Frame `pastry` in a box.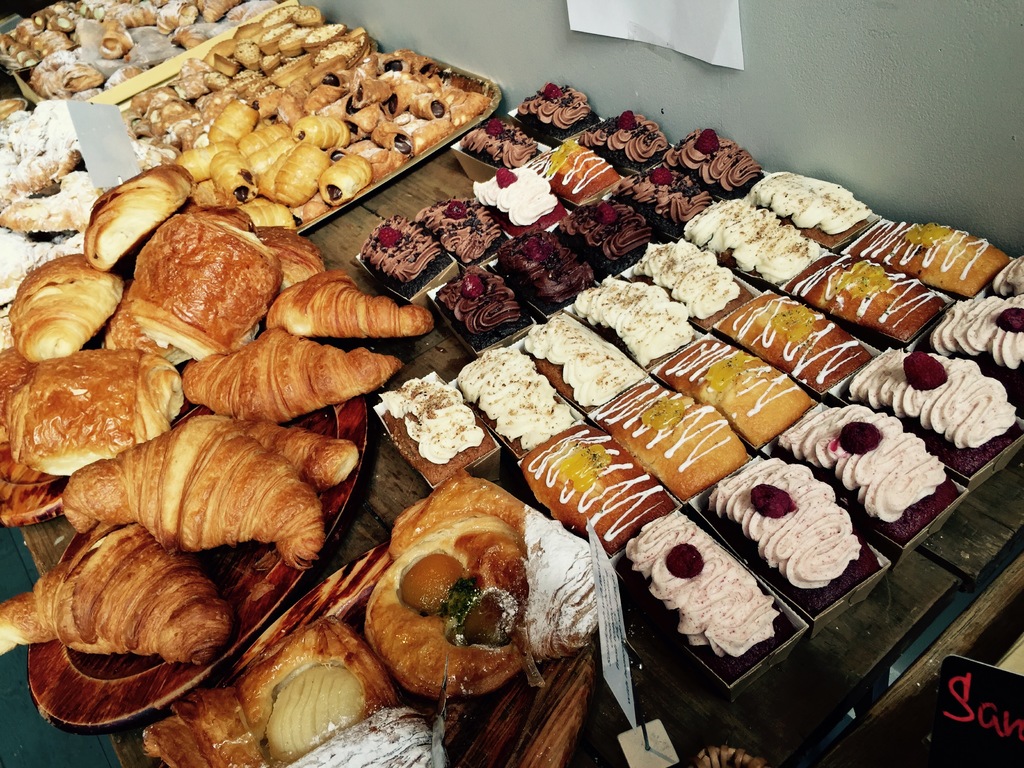
BBox(359, 212, 452, 302).
